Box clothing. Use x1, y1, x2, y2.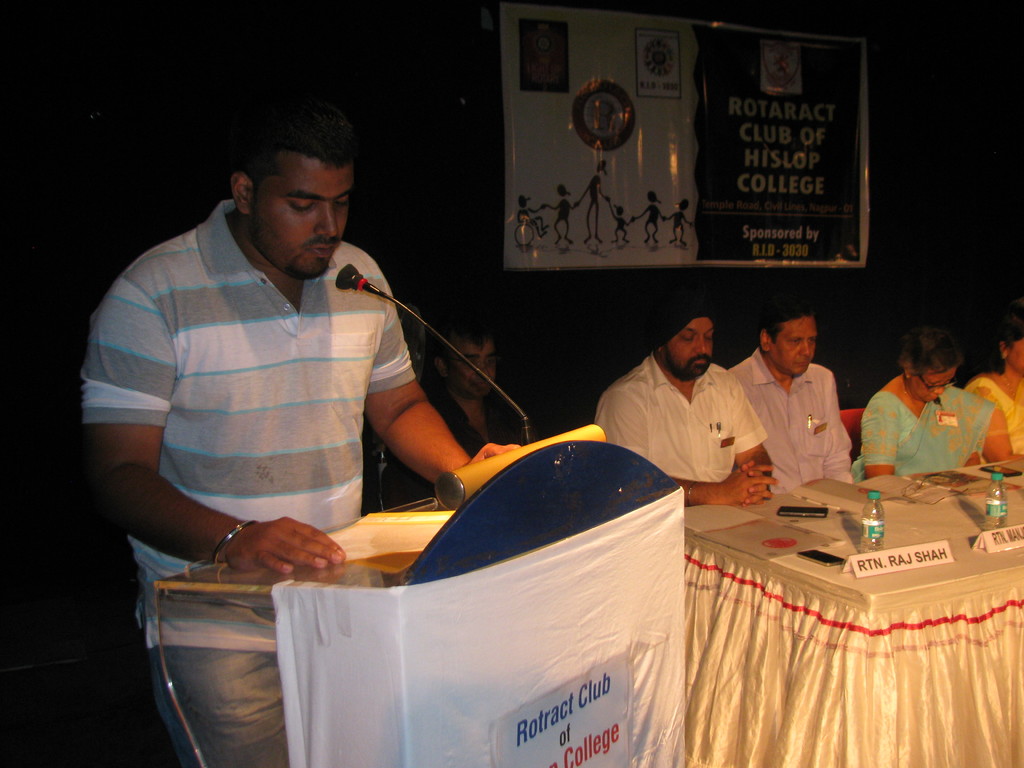
730, 347, 849, 487.
